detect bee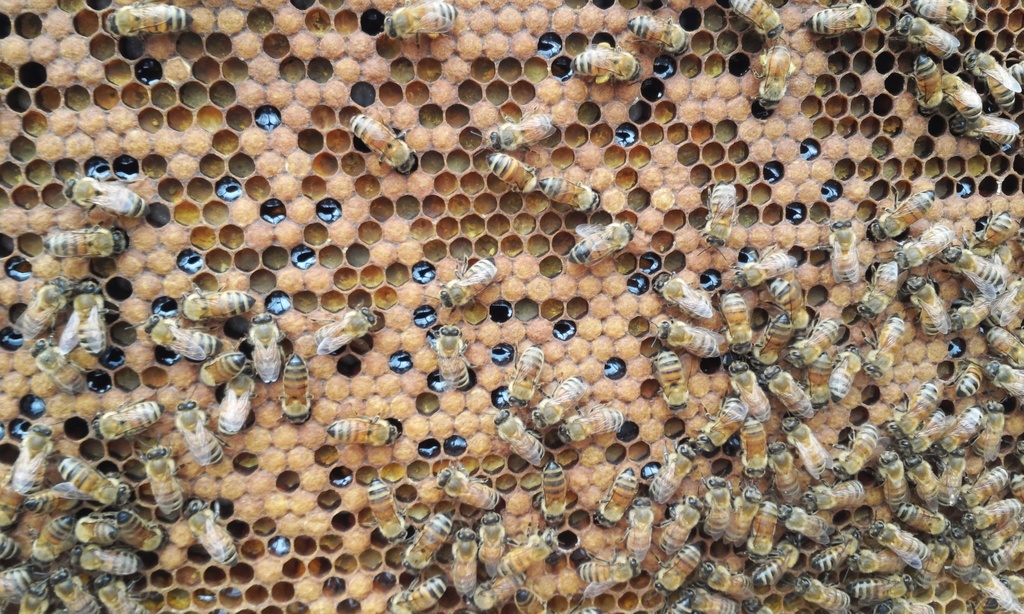
<region>145, 314, 220, 363</region>
